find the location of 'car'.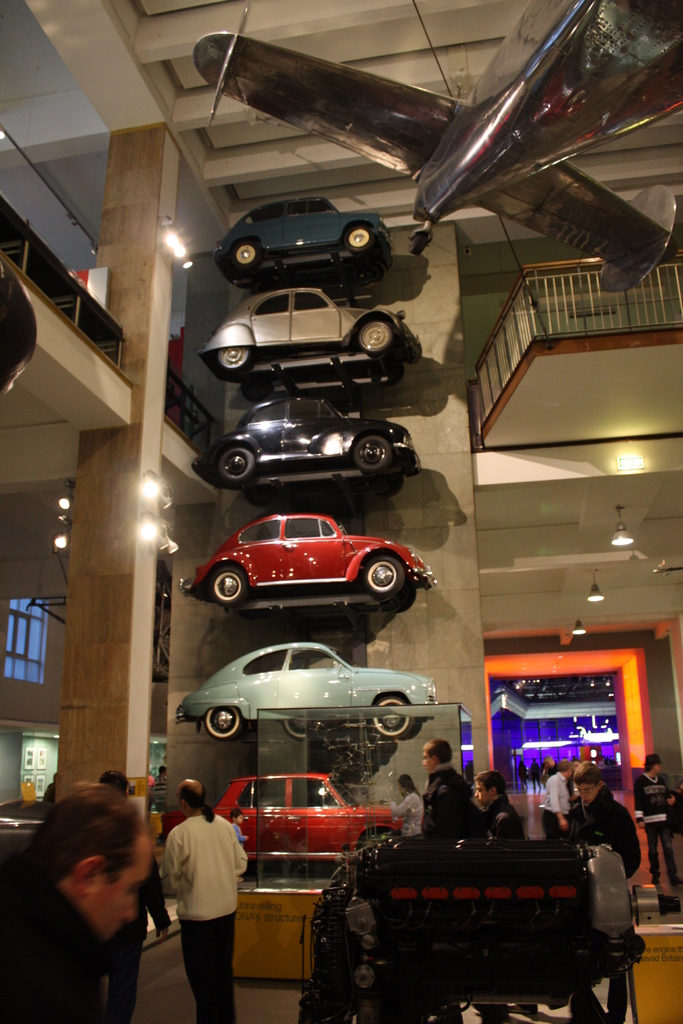
Location: 169,645,445,741.
